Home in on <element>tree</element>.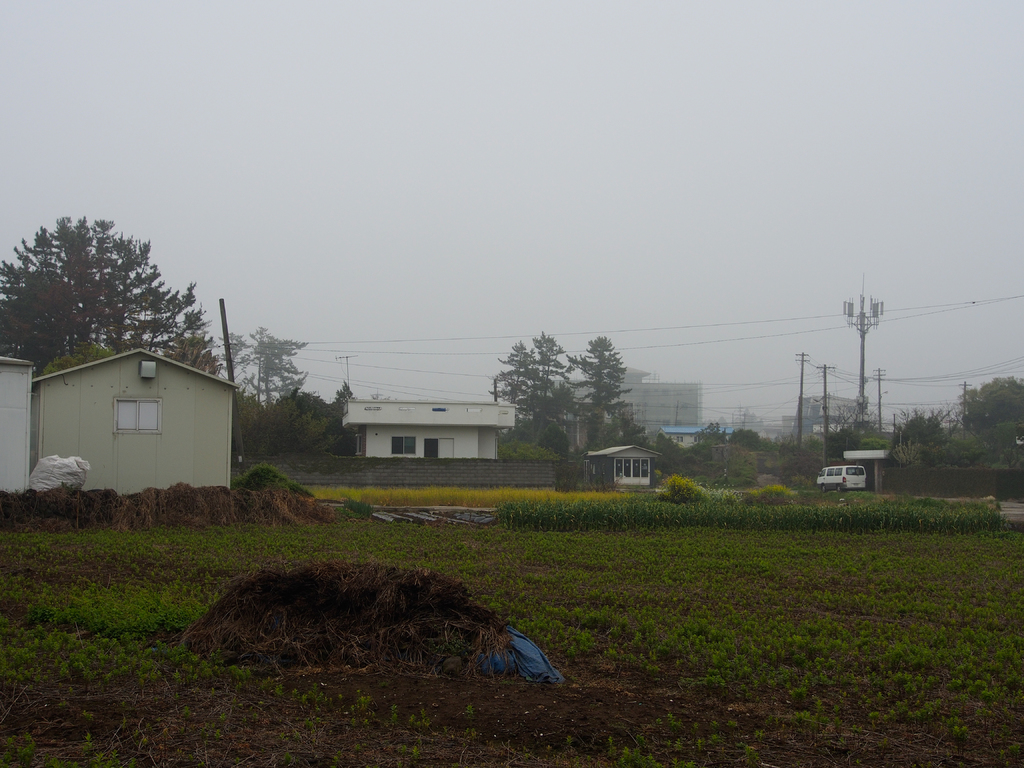
Homed in at (x1=888, y1=406, x2=954, y2=442).
